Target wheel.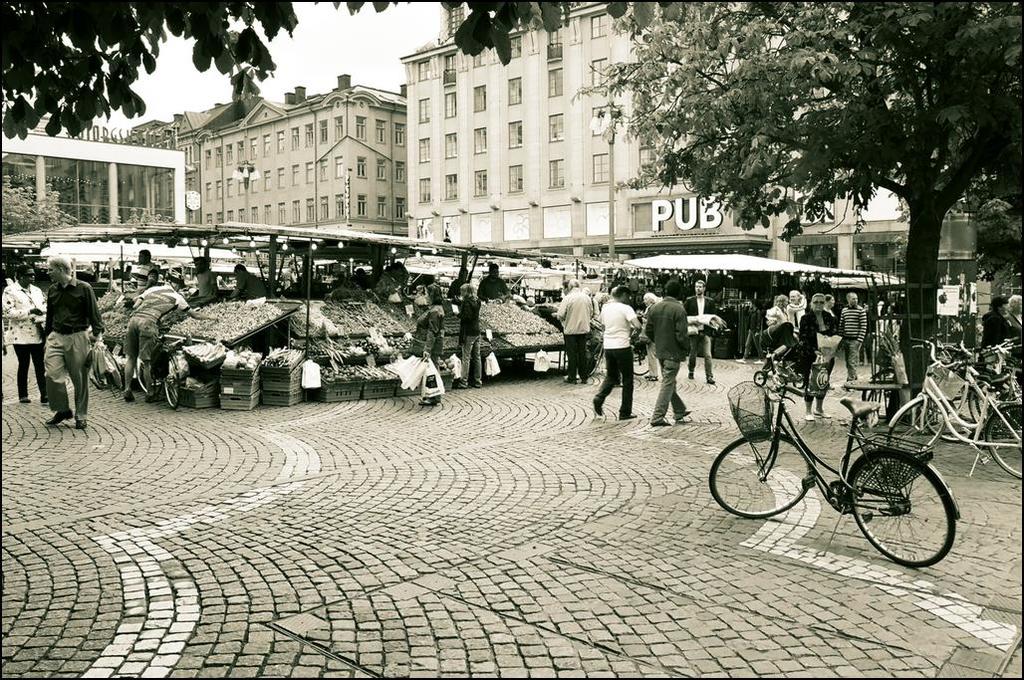
Target region: <region>630, 340, 651, 375</region>.
